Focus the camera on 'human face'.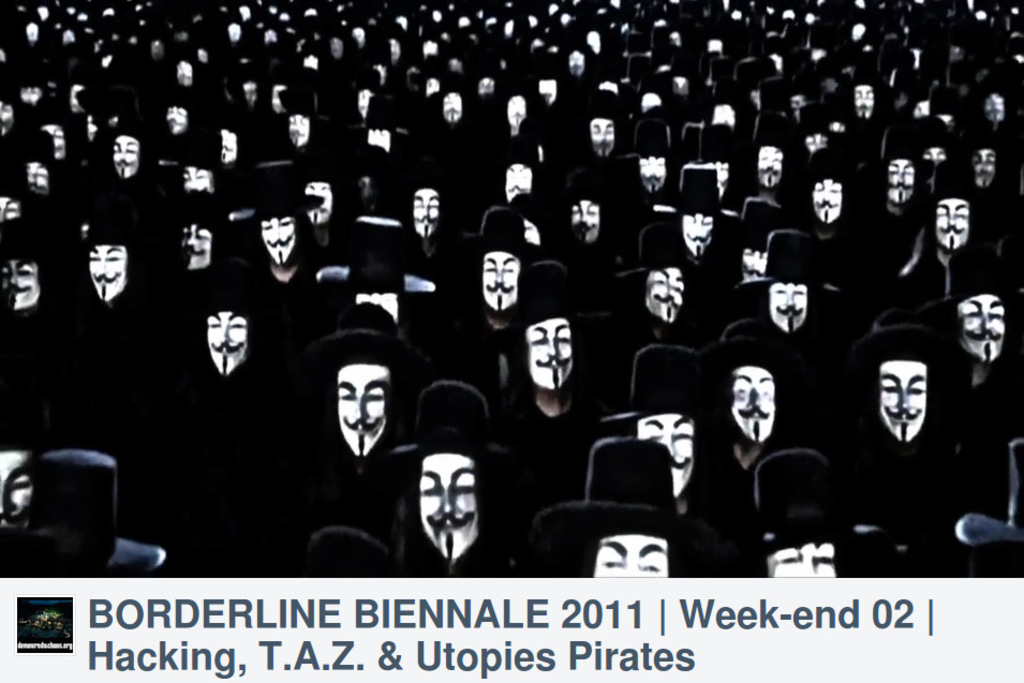
Focus region: locate(888, 159, 916, 202).
